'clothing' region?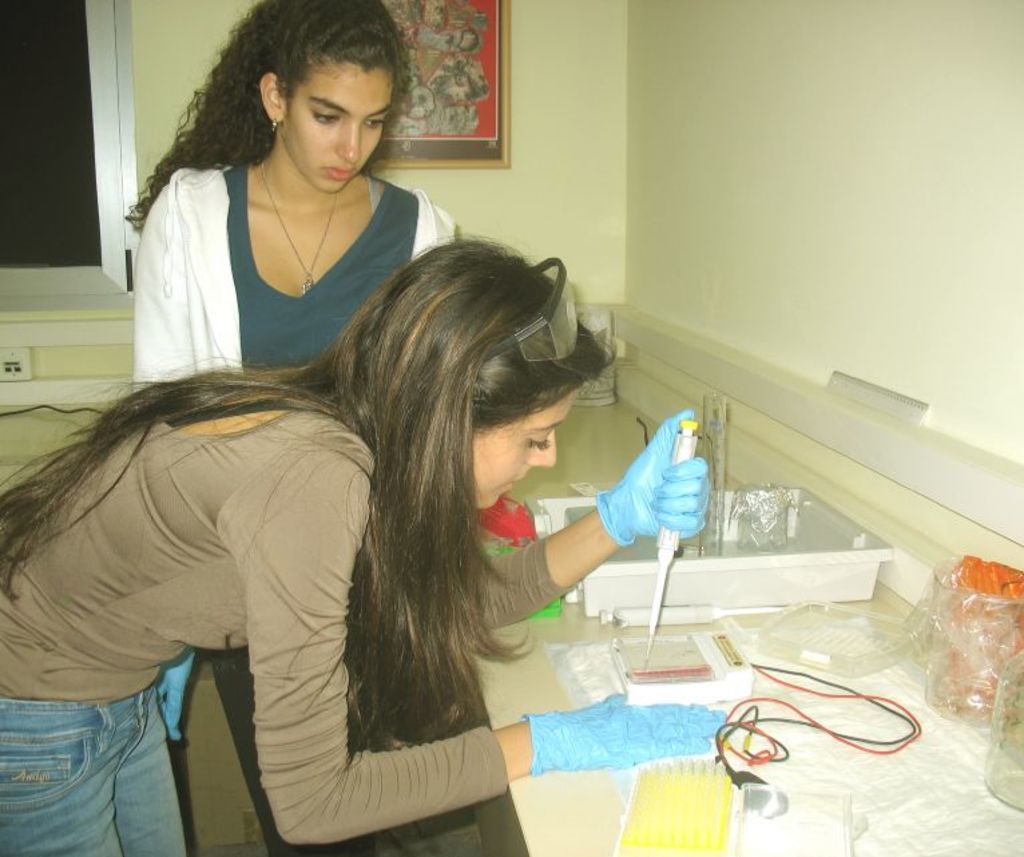
<bbox>48, 380, 627, 828</bbox>
